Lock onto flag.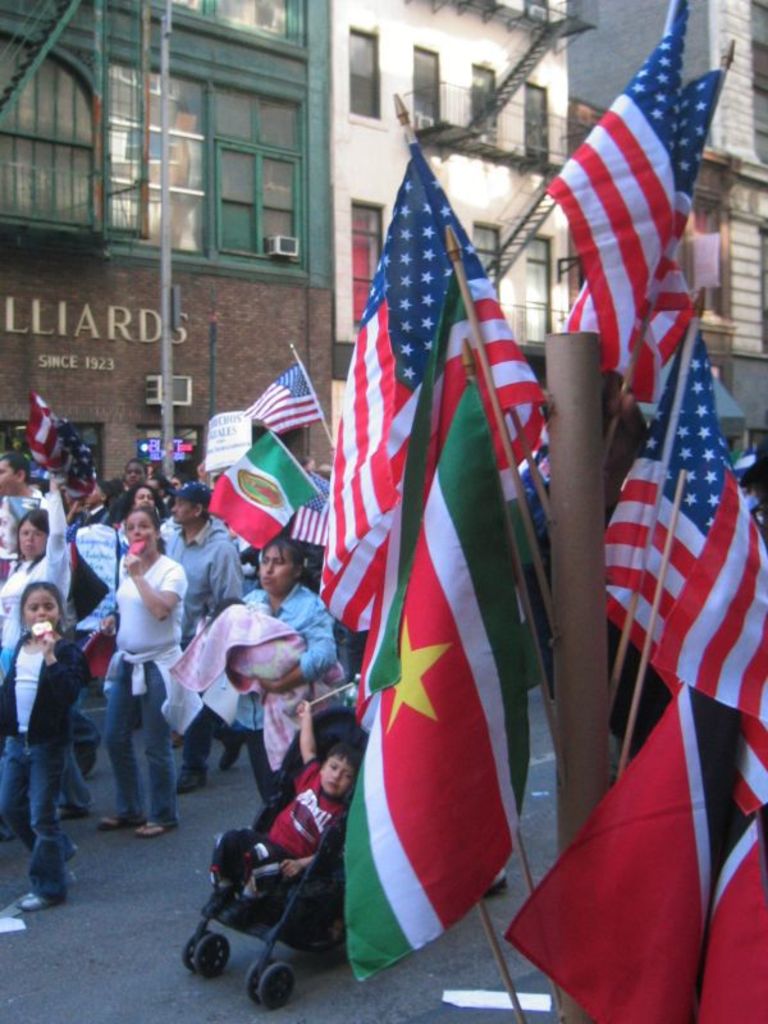
Locked: [x1=301, y1=145, x2=552, y2=982].
